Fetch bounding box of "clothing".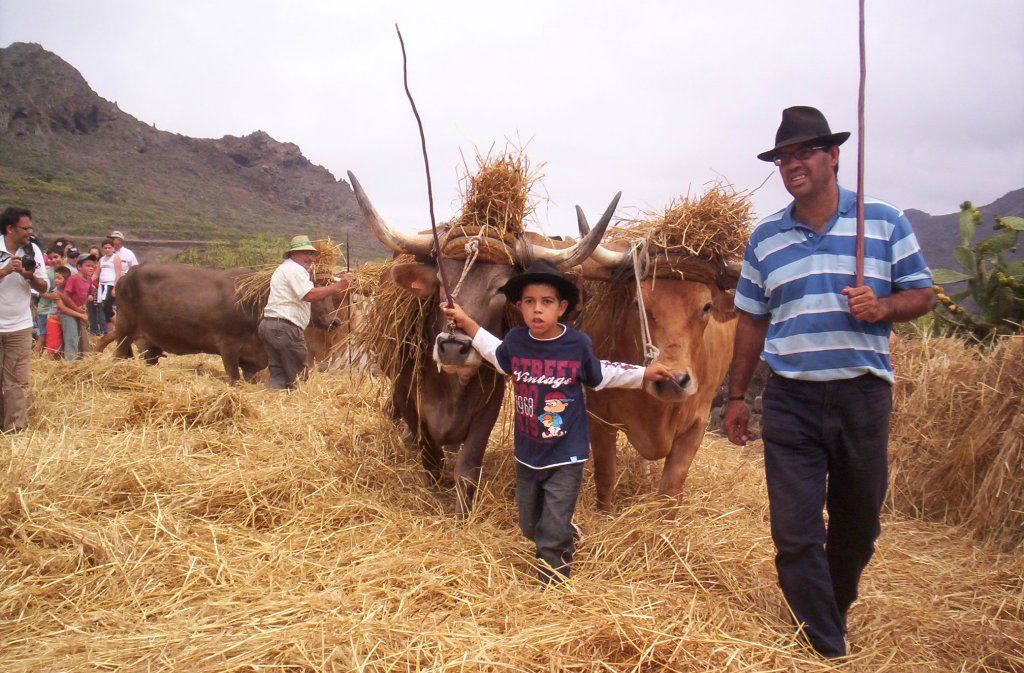
Bbox: (729,186,936,638).
